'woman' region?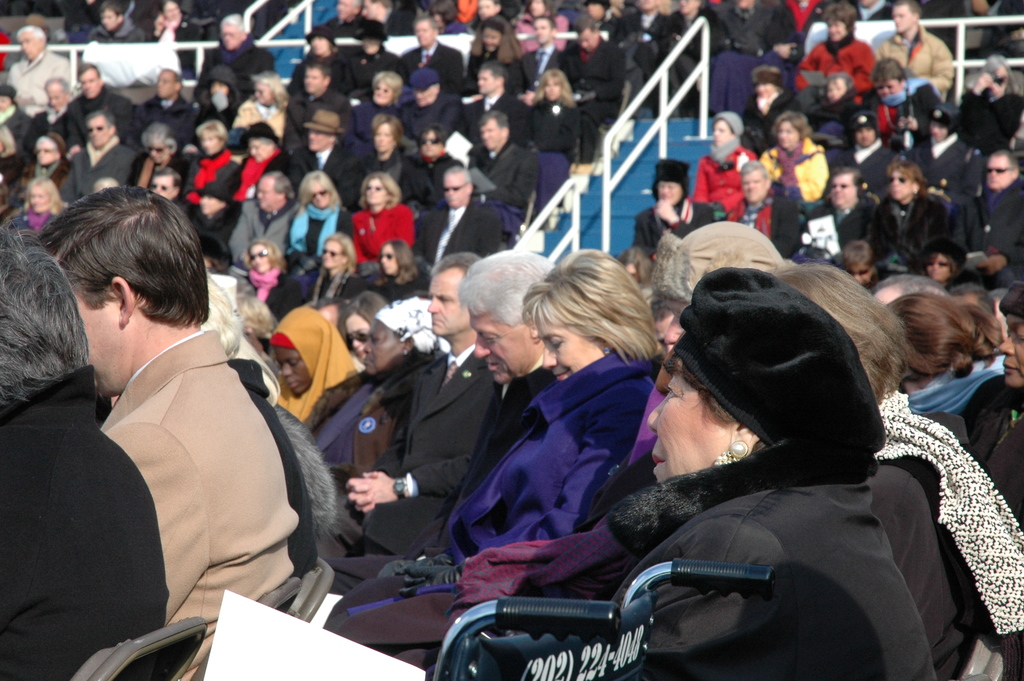
crop(308, 229, 362, 293)
